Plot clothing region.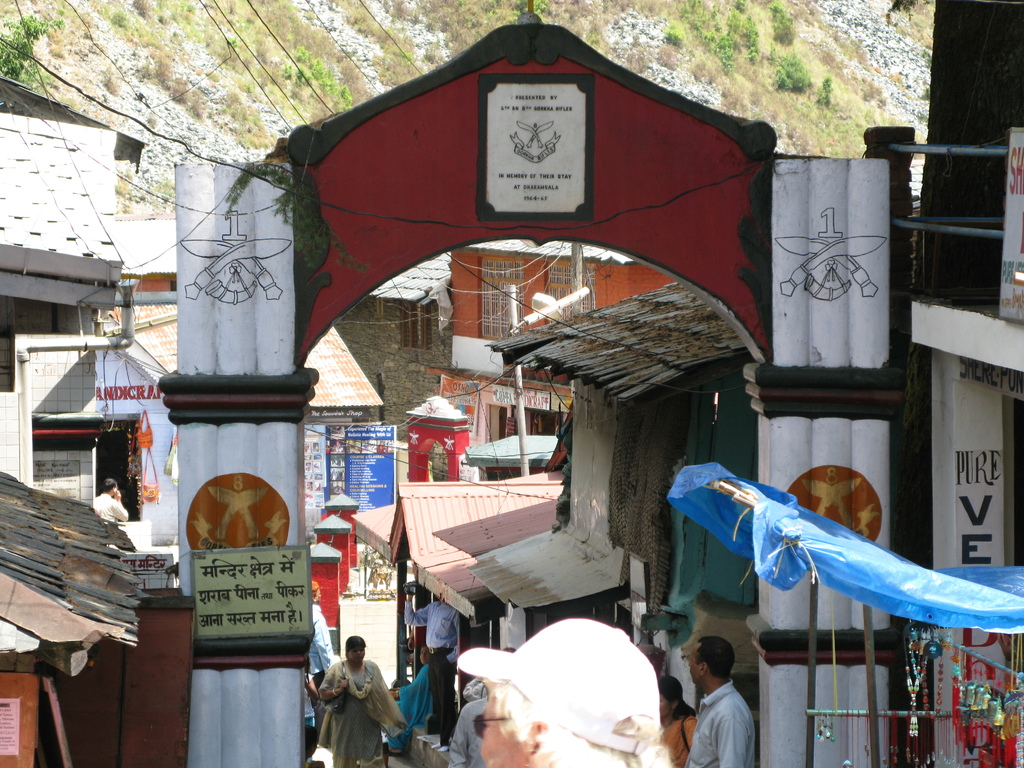
Plotted at select_region(312, 660, 390, 761).
